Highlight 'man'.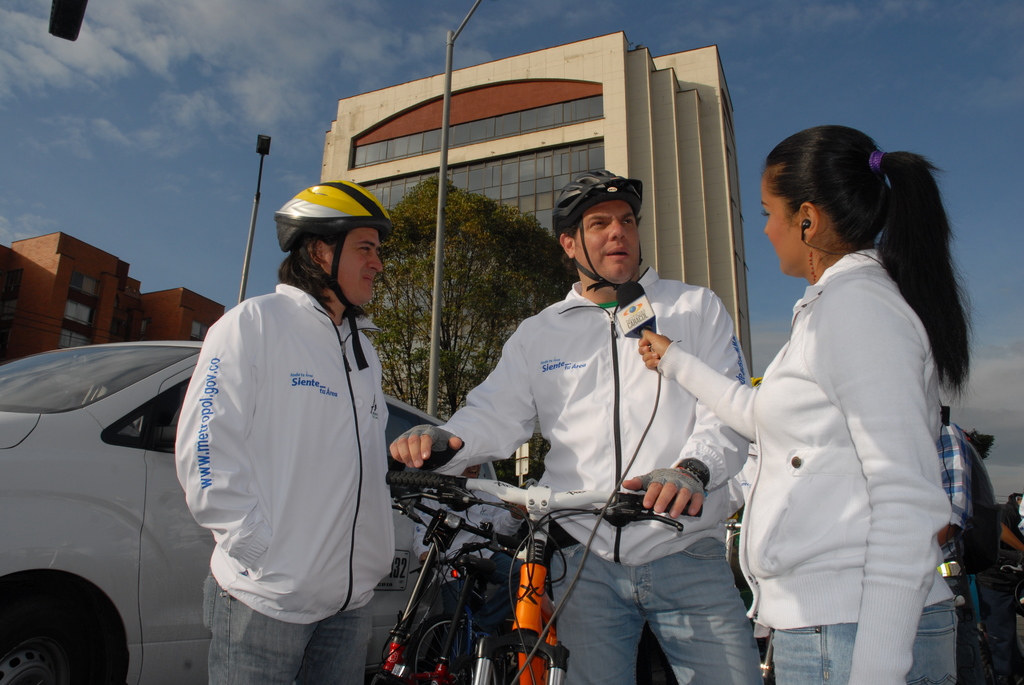
Highlighted region: (931,421,1004,684).
